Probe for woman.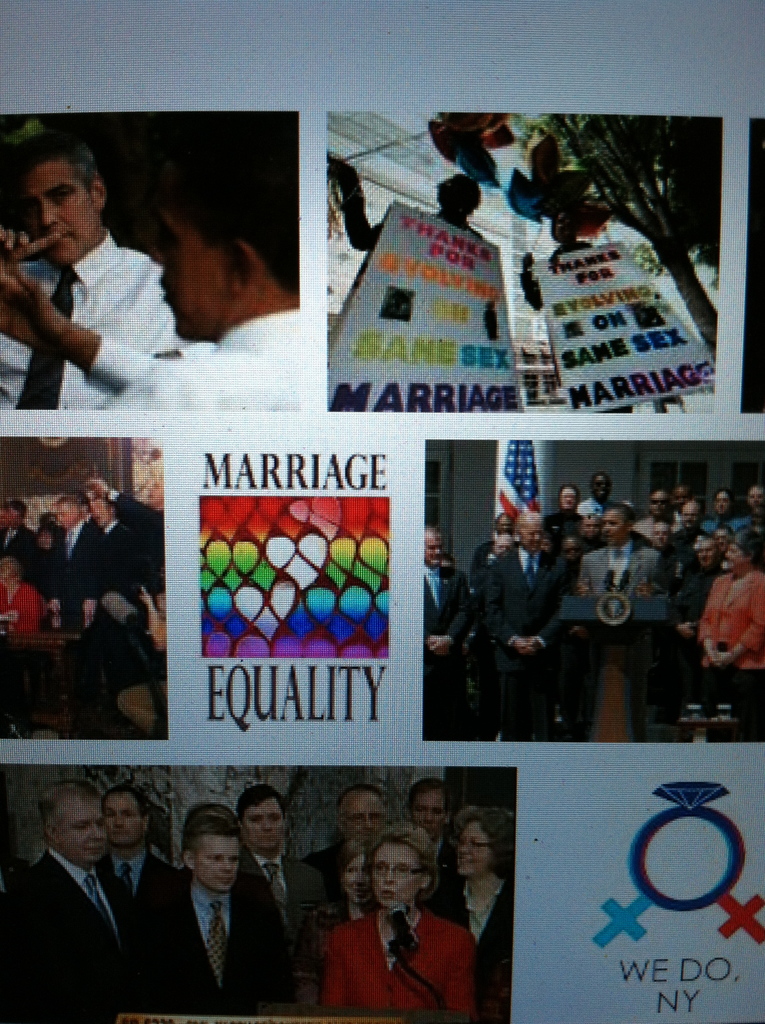
Probe result: [0,555,42,636].
